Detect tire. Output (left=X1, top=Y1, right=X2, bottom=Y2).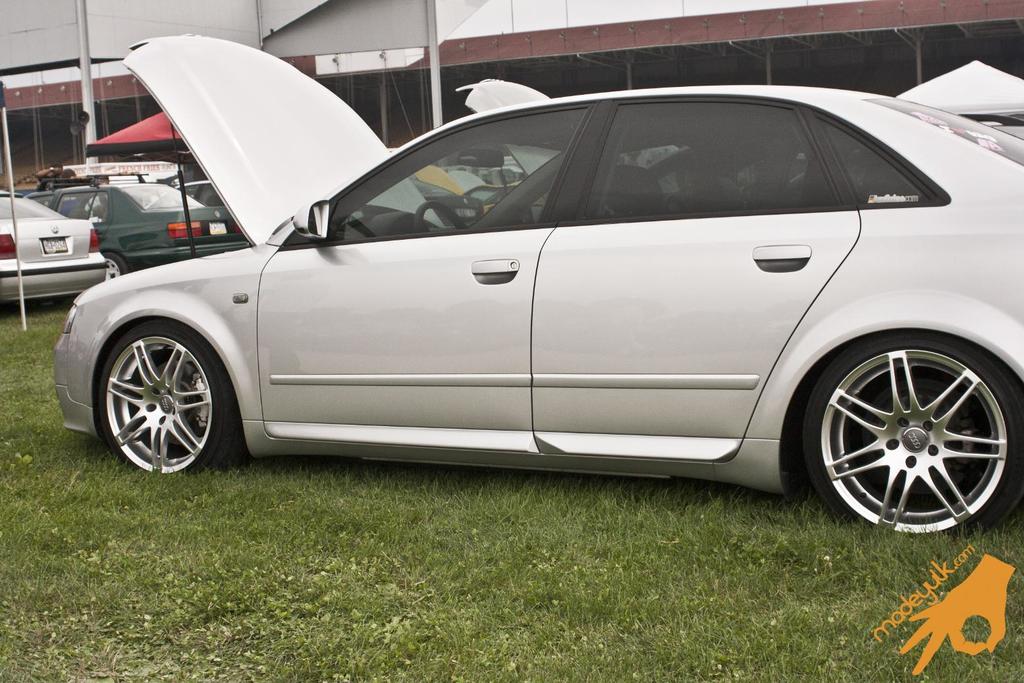
(left=103, top=251, right=129, bottom=283).
